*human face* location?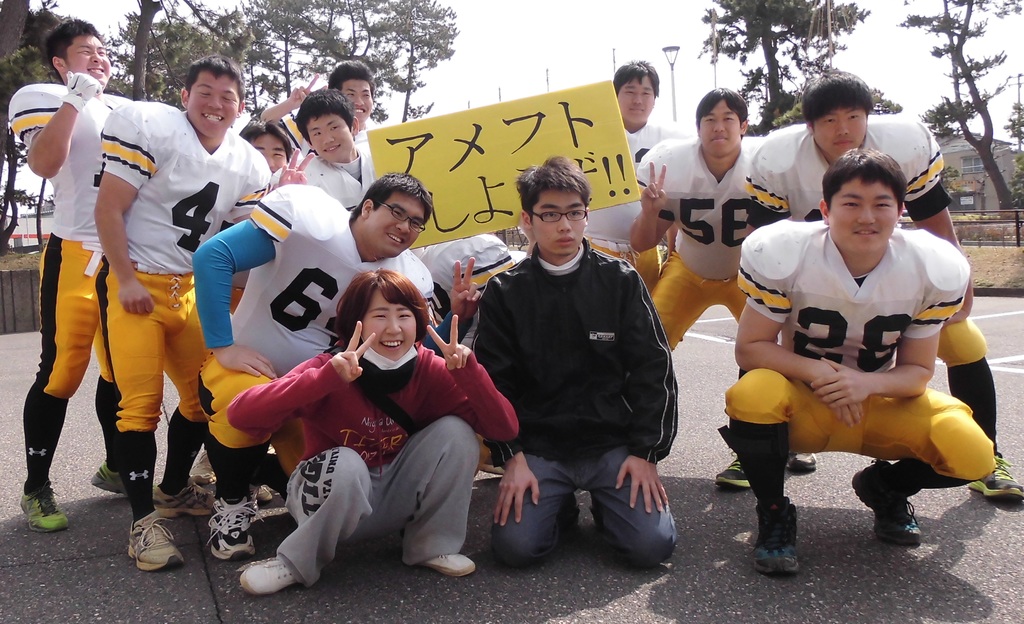
bbox(700, 108, 739, 156)
